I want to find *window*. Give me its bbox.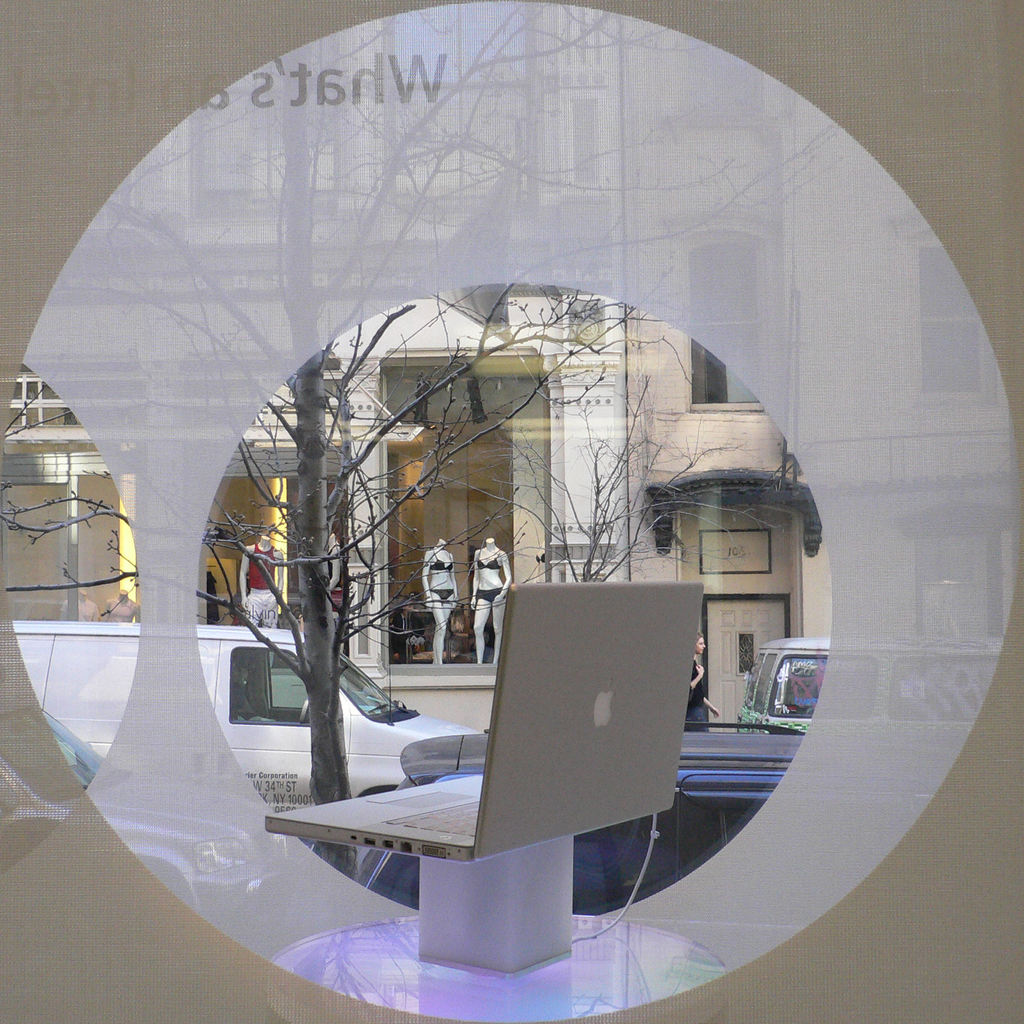
(left=673, top=228, right=776, bottom=423).
